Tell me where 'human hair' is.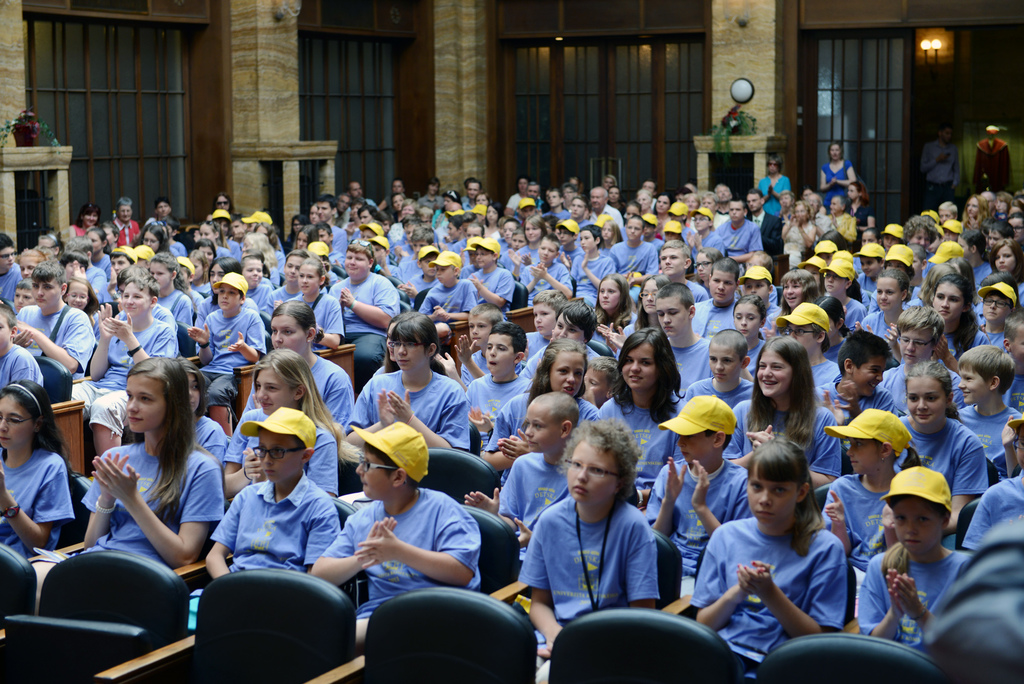
'human hair' is at 612,330,680,422.
